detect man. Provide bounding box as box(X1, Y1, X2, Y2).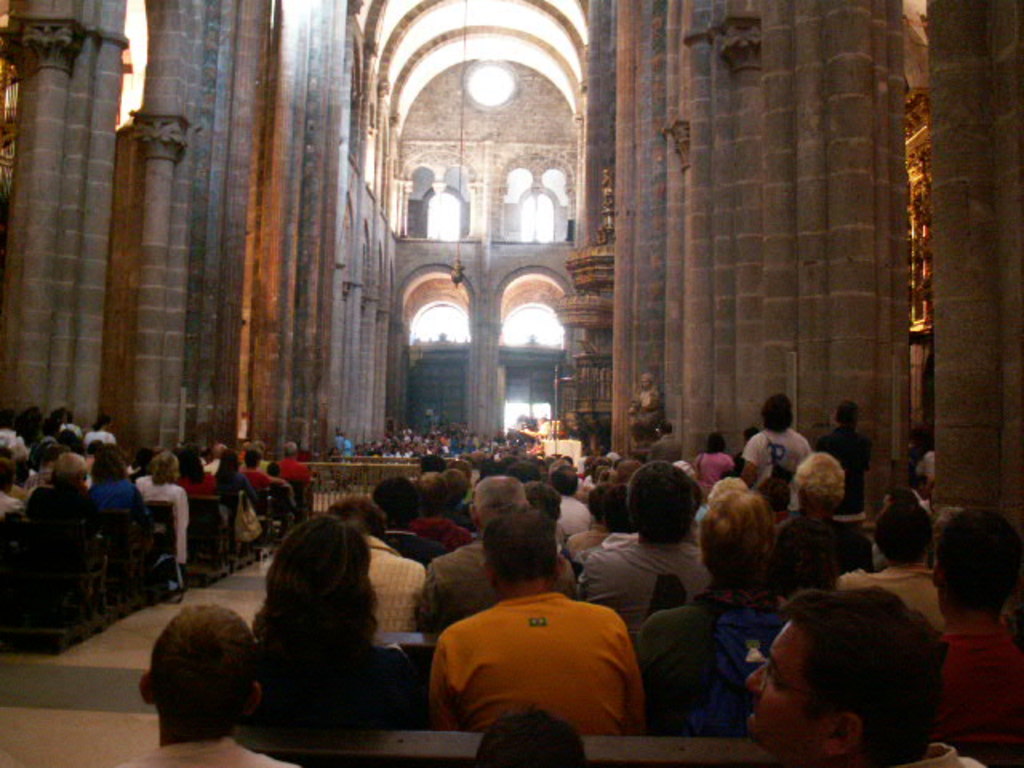
box(744, 392, 810, 512).
